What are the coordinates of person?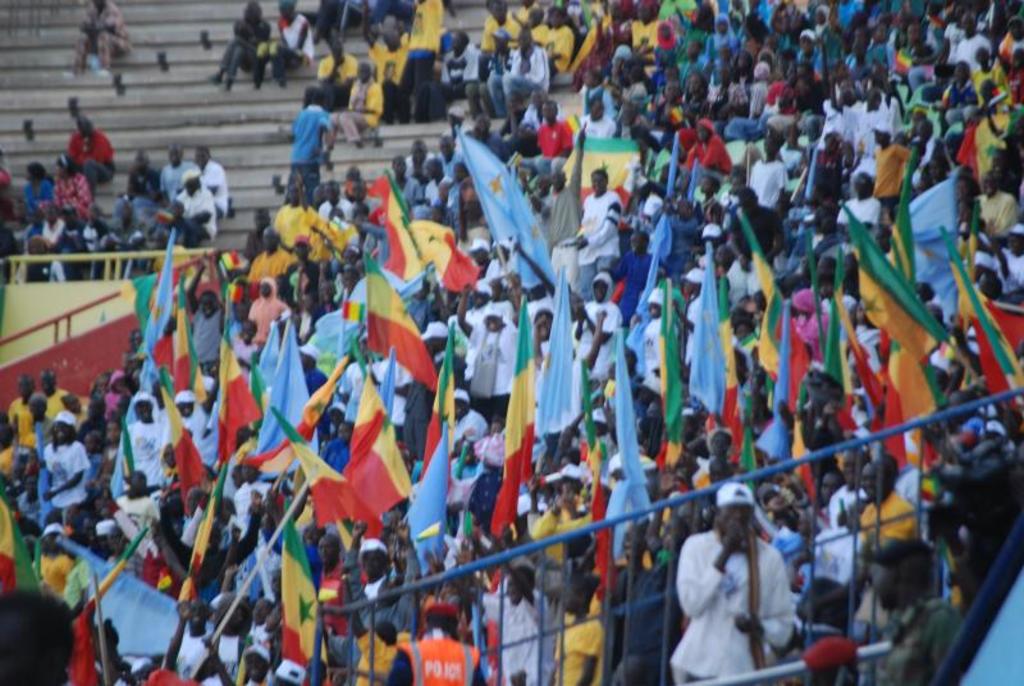
l=60, t=115, r=118, b=192.
